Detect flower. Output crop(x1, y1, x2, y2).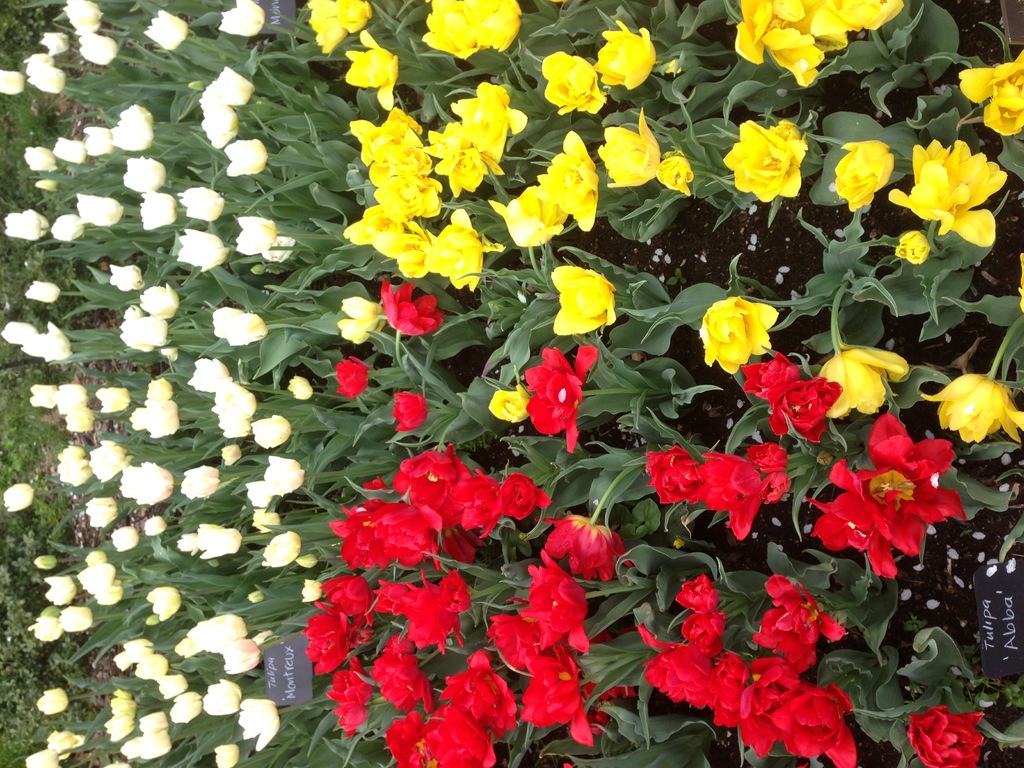
crop(179, 531, 204, 559).
